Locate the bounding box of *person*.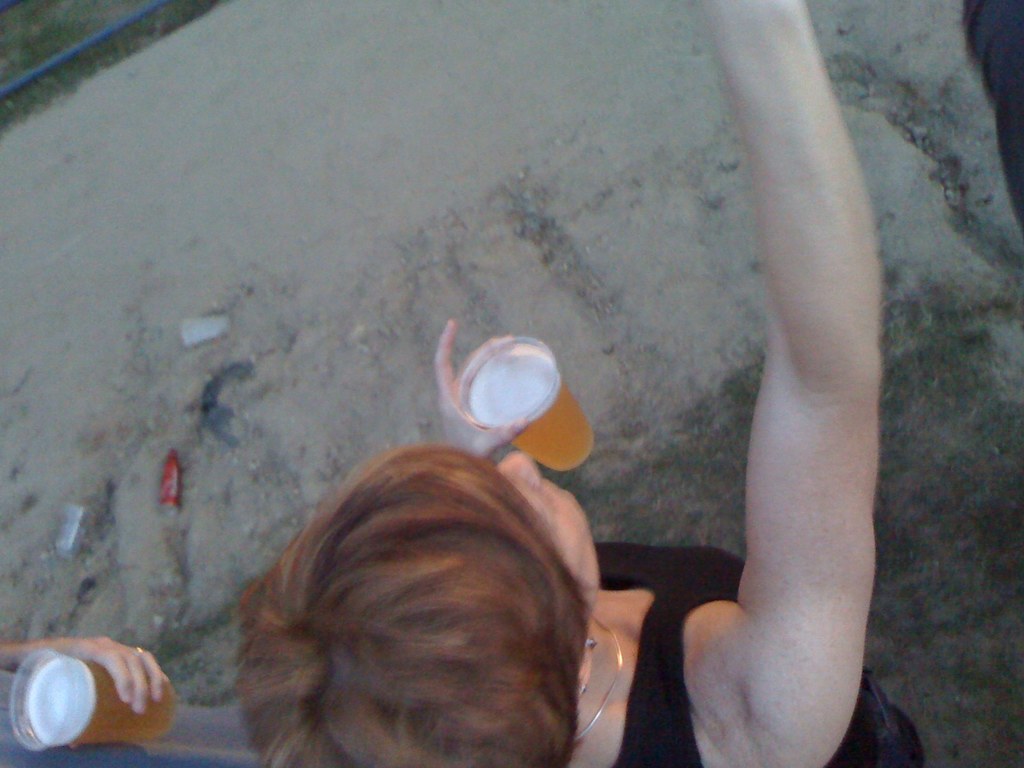
Bounding box: bbox=[239, 3, 933, 767].
